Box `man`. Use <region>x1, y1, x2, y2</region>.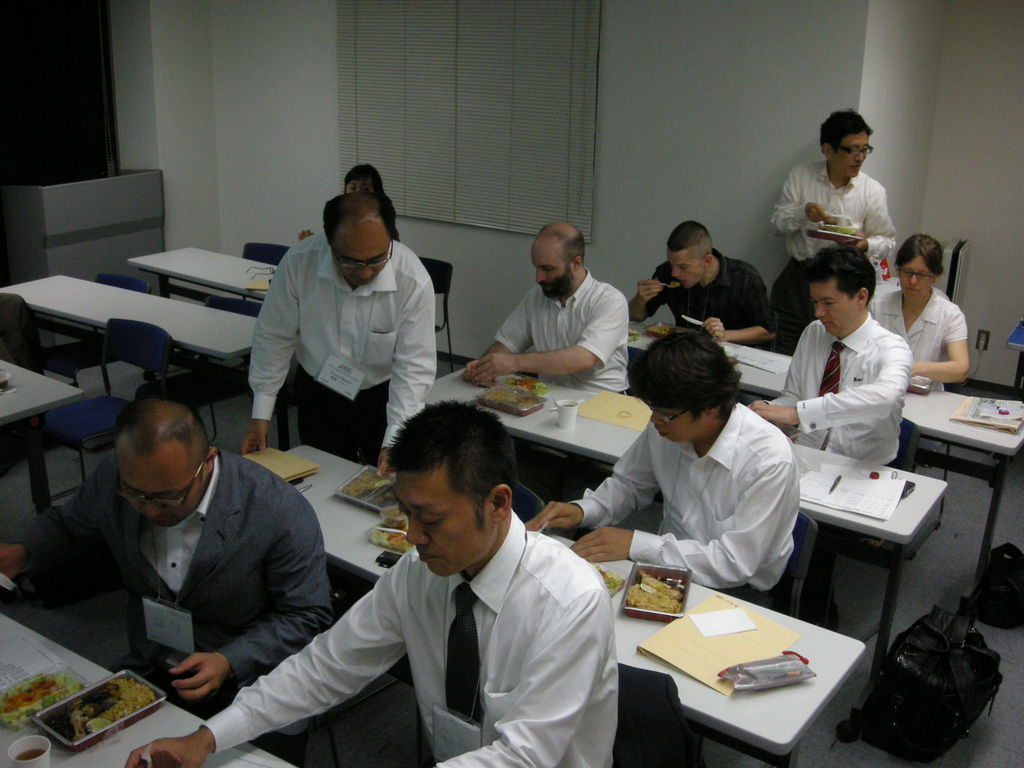
<region>625, 224, 771, 362</region>.
